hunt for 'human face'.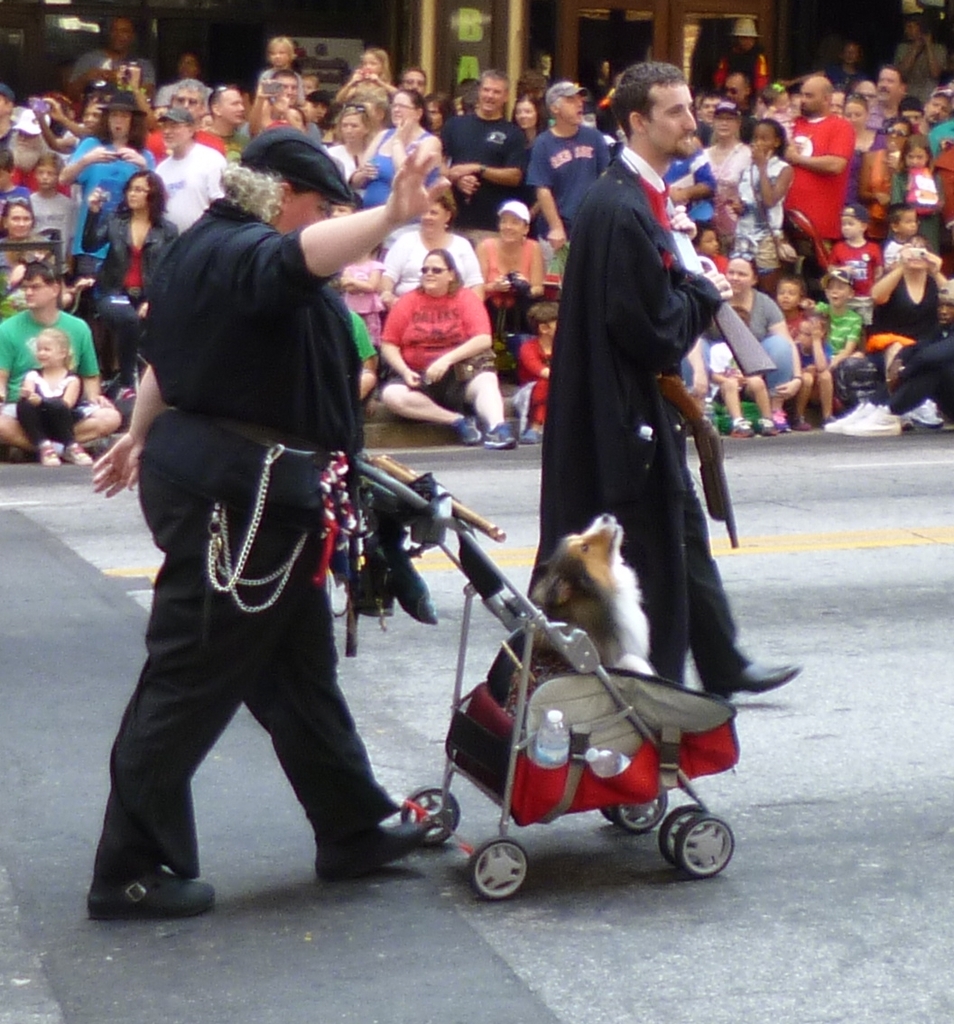
Hunted down at 22, 276, 52, 307.
